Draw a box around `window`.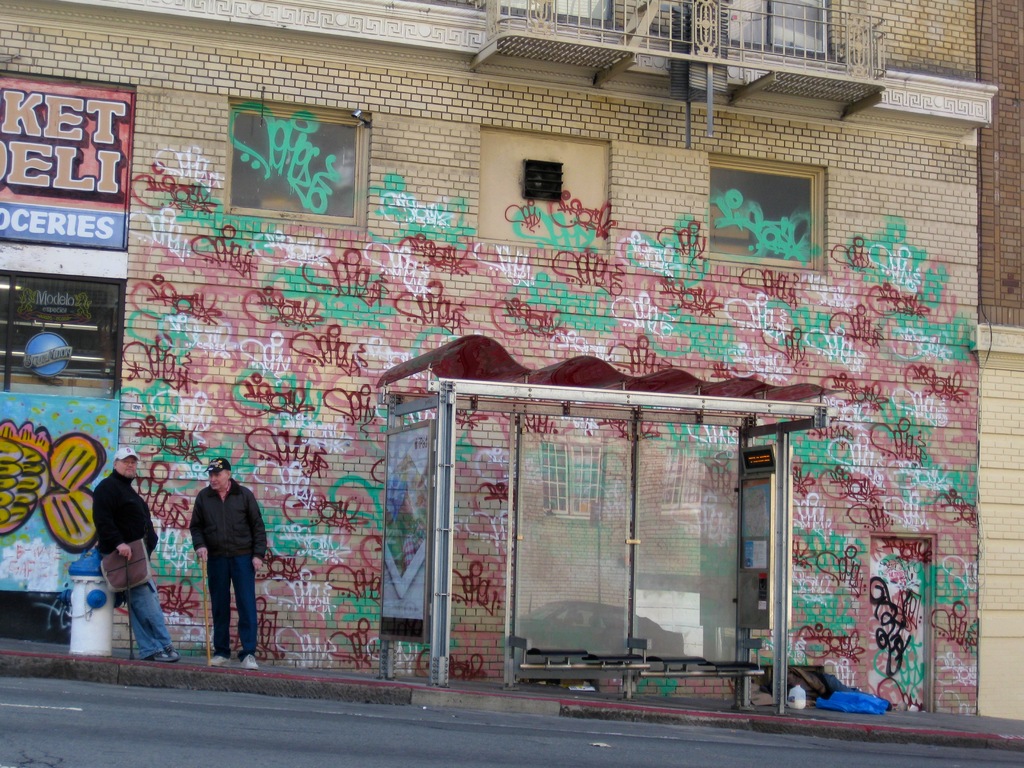
bbox=(218, 91, 376, 236).
